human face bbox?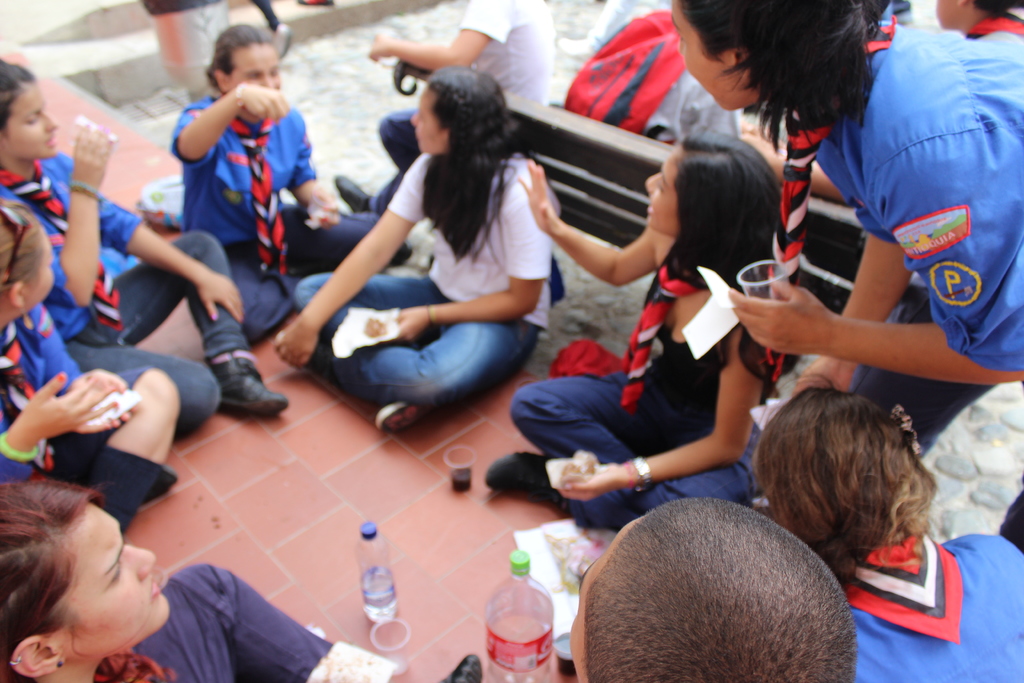
box=[10, 89, 60, 155]
